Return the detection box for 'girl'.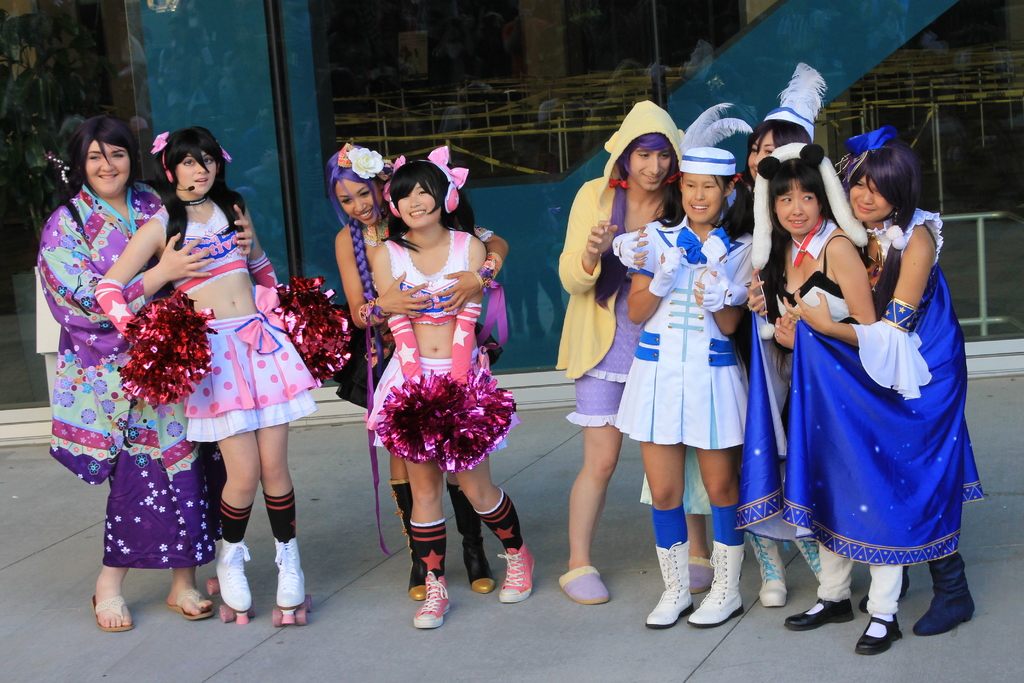
BBox(754, 142, 874, 623).
